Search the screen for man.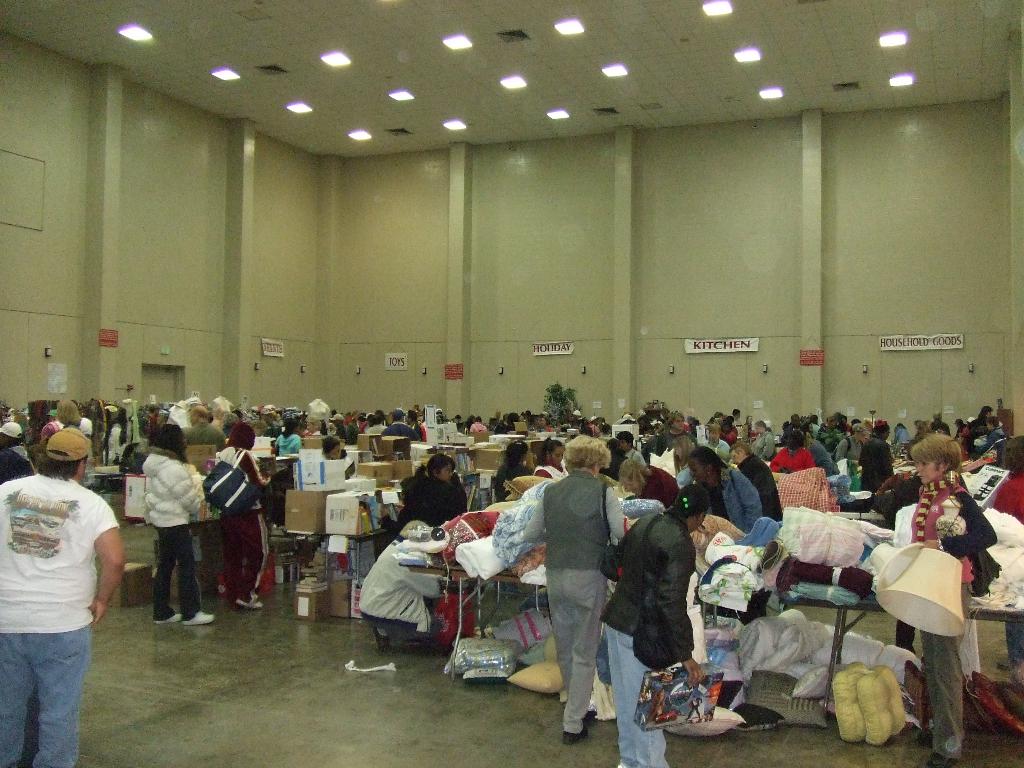
Found at (180,403,225,450).
